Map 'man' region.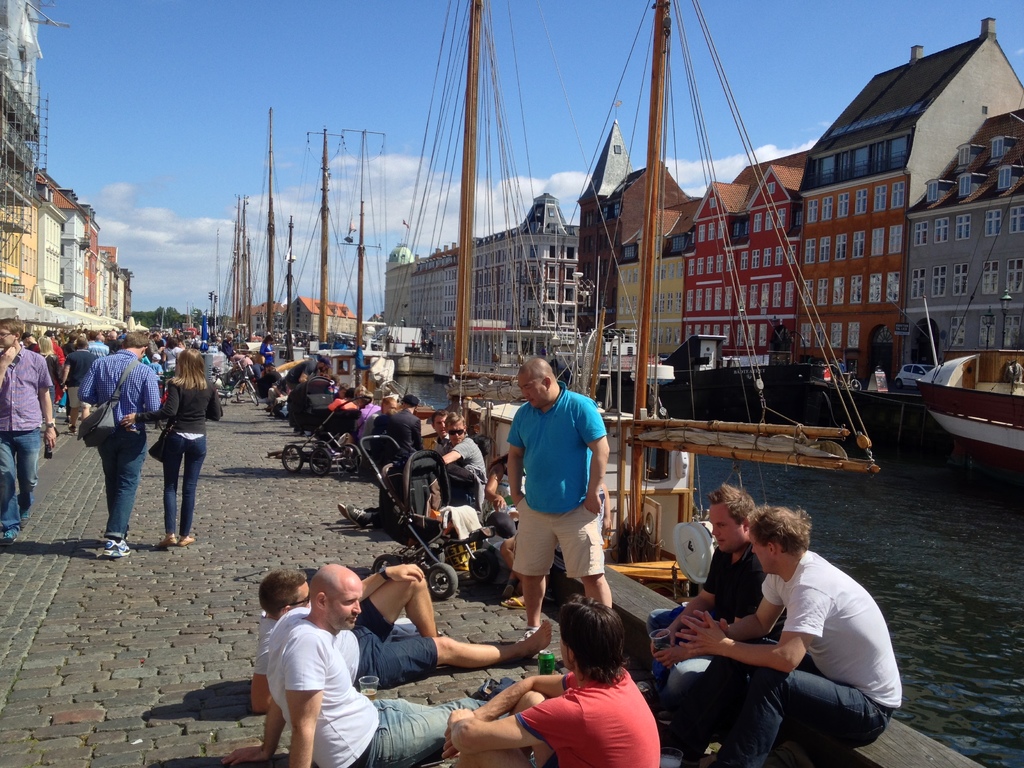
Mapped to 439,412,488,490.
